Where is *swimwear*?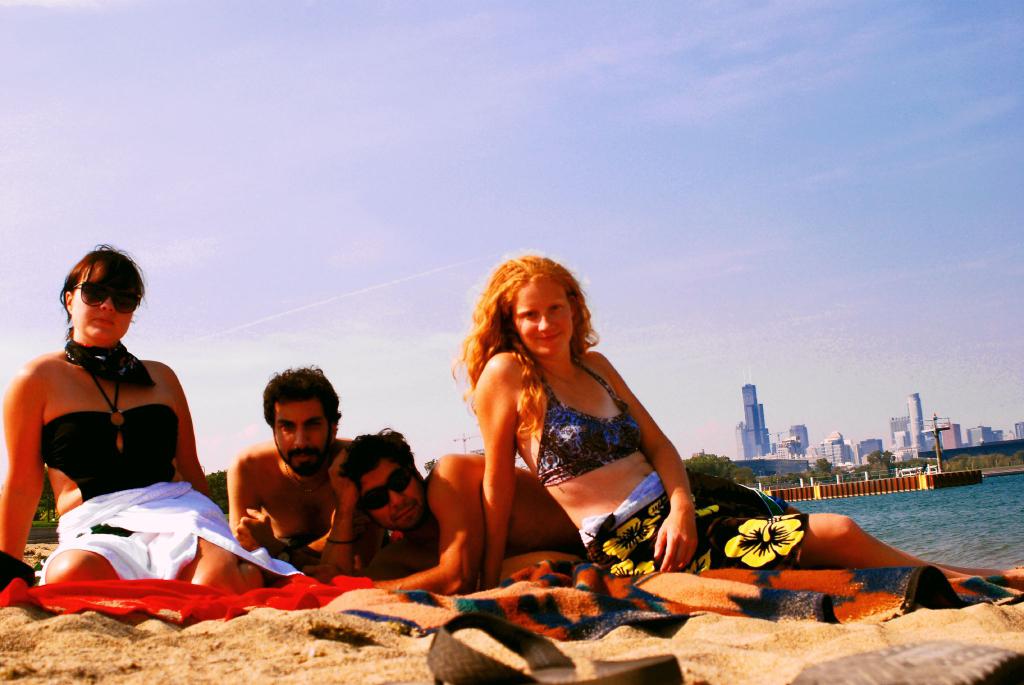
40,349,184,487.
